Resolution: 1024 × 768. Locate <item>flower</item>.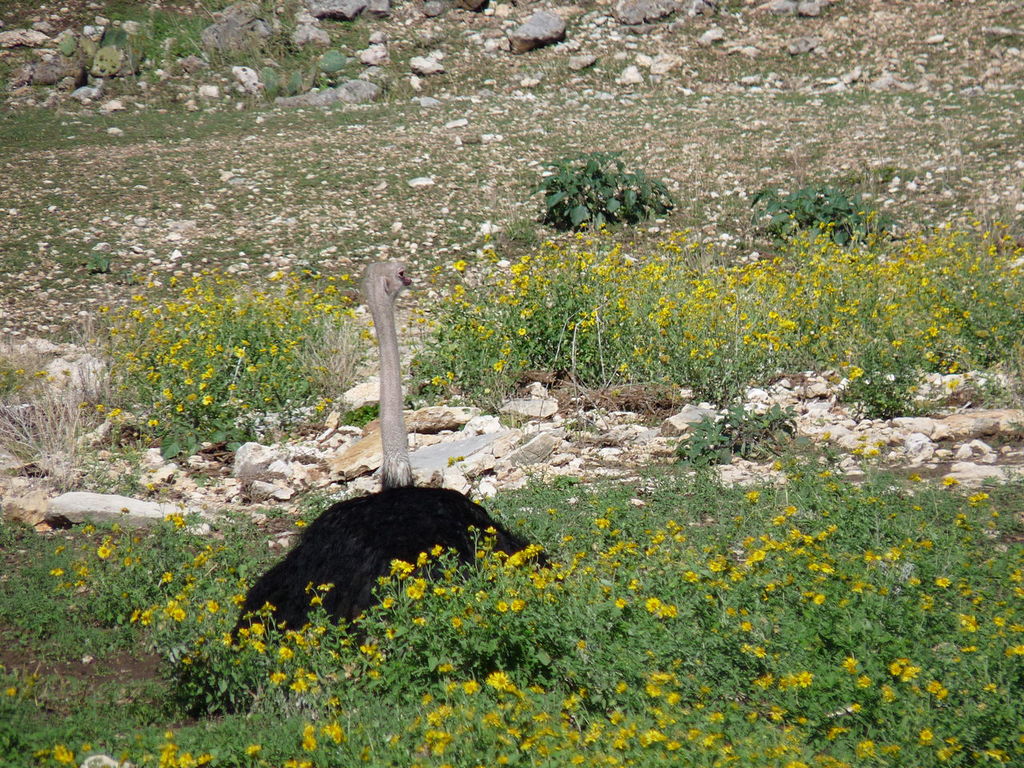
243 741 263 757.
